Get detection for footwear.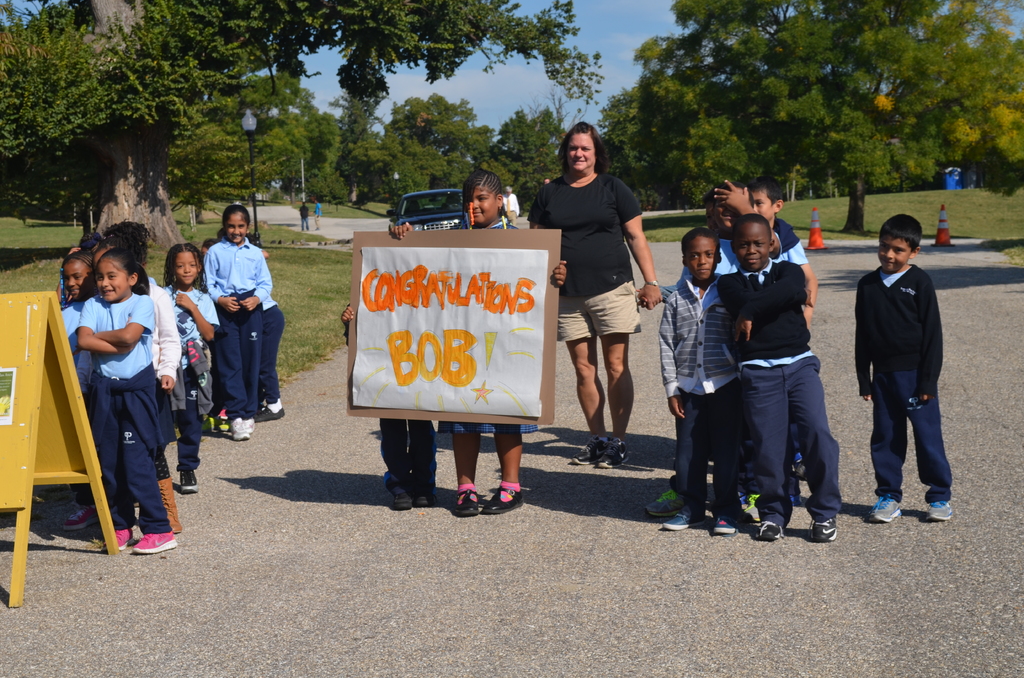
Detection: (left=664, top=510, right=706, bottom=527).
